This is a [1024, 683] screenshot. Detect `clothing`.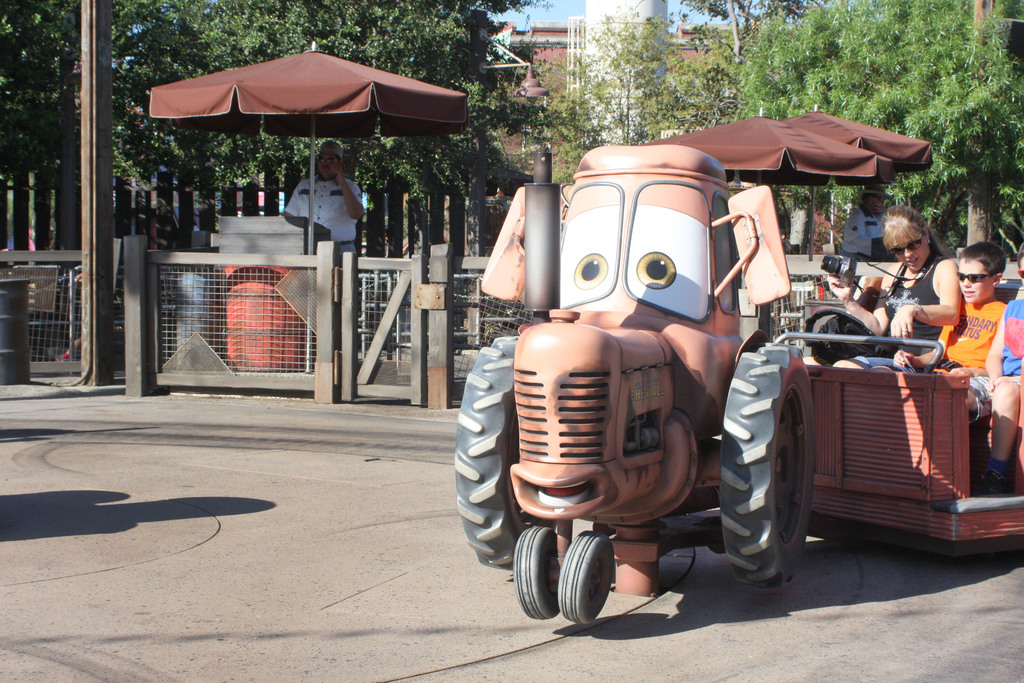
918, 252, 1016, 388.
